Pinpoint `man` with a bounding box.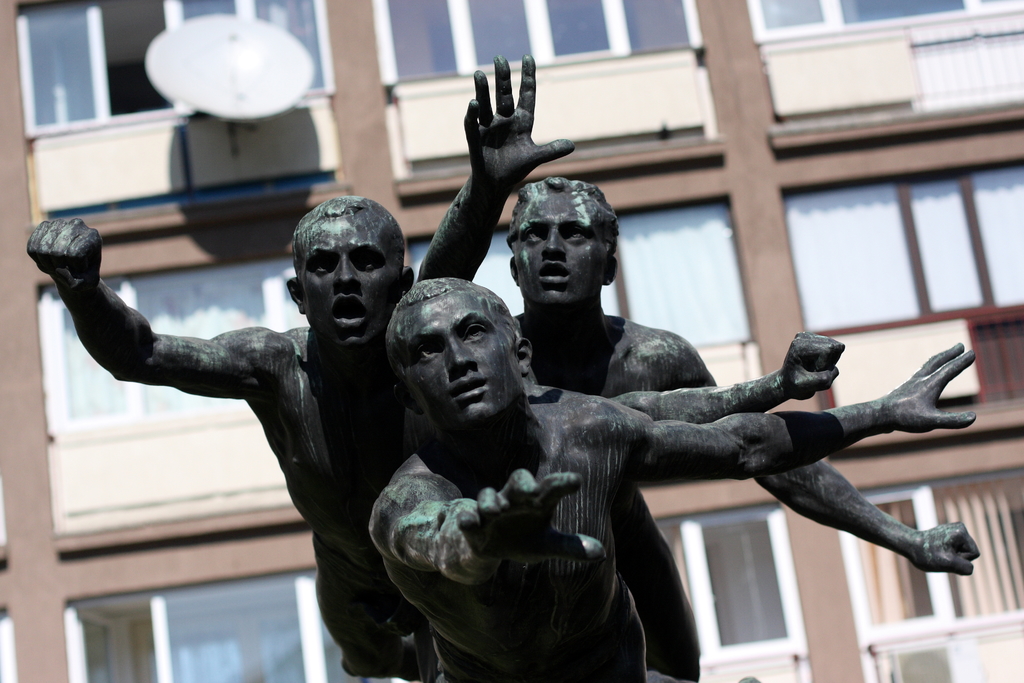
locate(506, 174, 979, 680).
